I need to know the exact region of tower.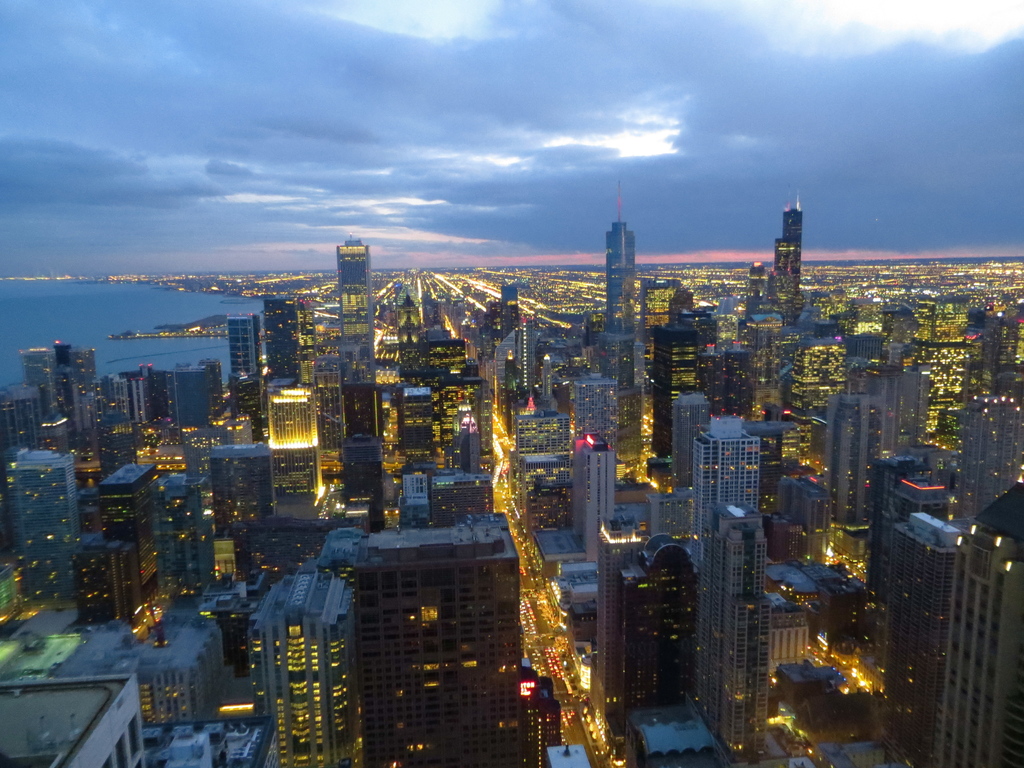
Region: <box>101,465,148,586</box>.
